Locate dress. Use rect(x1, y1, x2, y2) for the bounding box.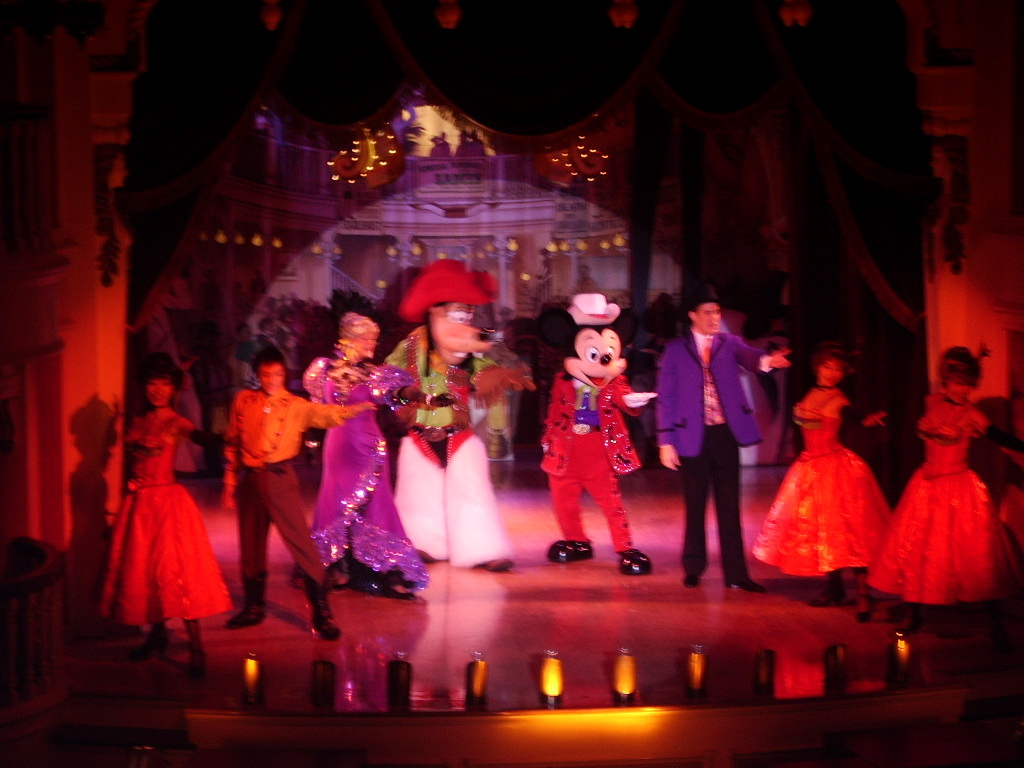
rect(102, 410, 235, 626).
